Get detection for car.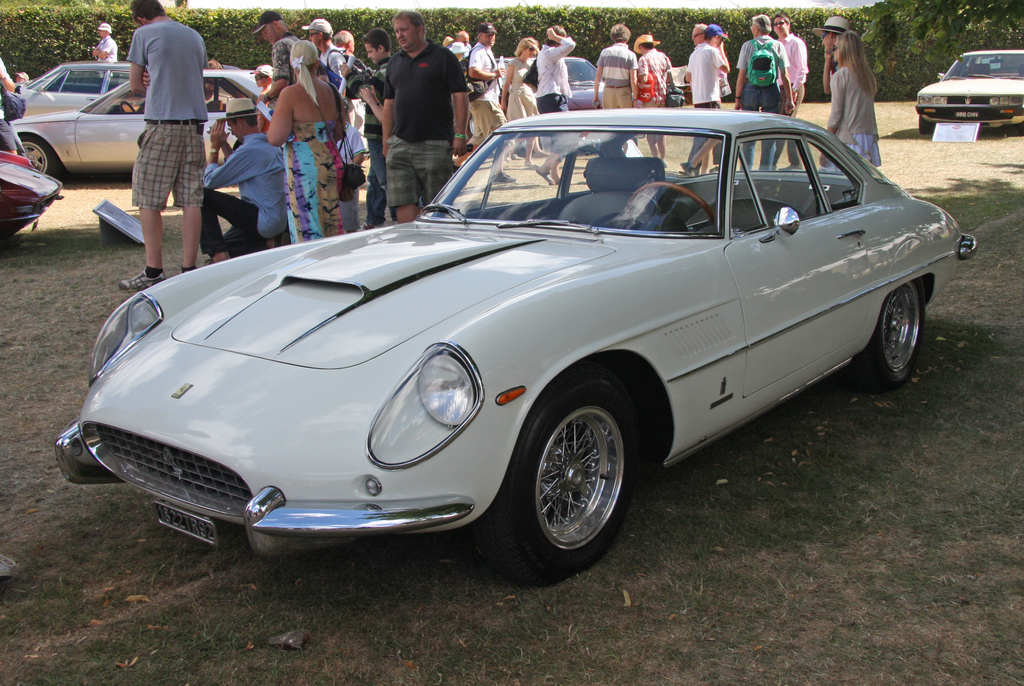
Detection: (left=49, top=100, right=940, bottom=573).
